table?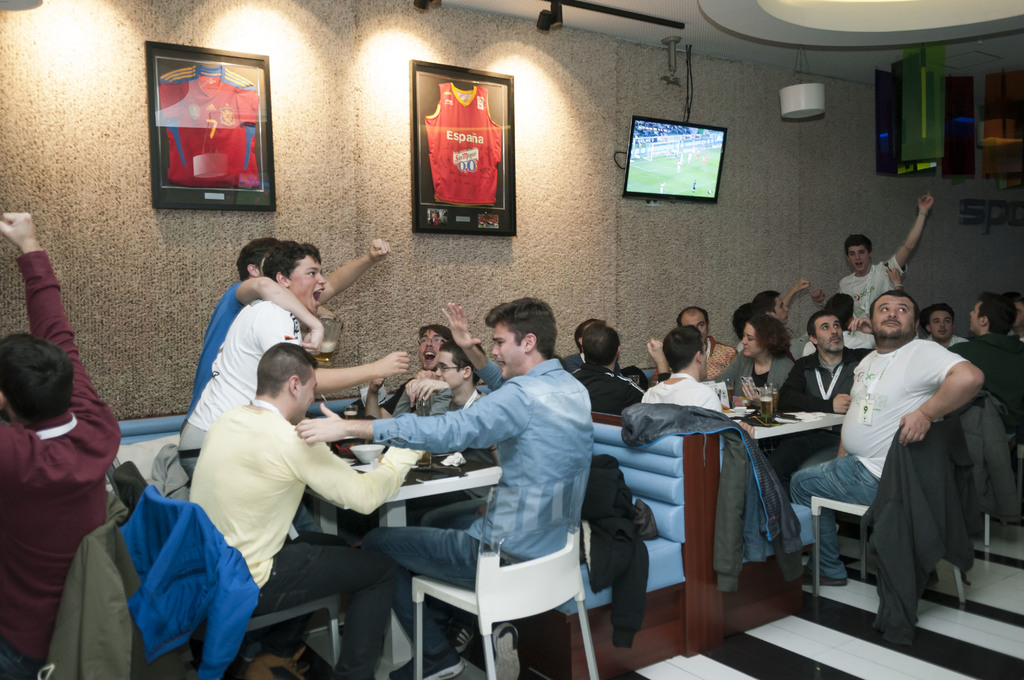
crop(305, 446, 499, 679)
